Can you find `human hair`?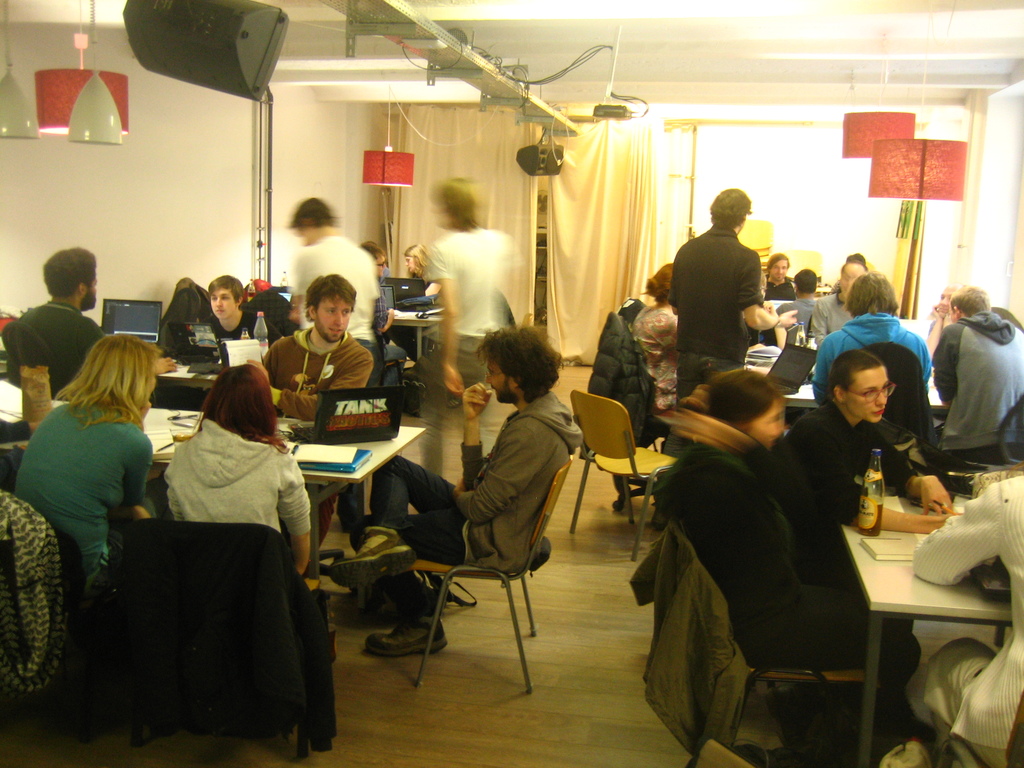
Yes, bounding box: [305,275,356,320].
